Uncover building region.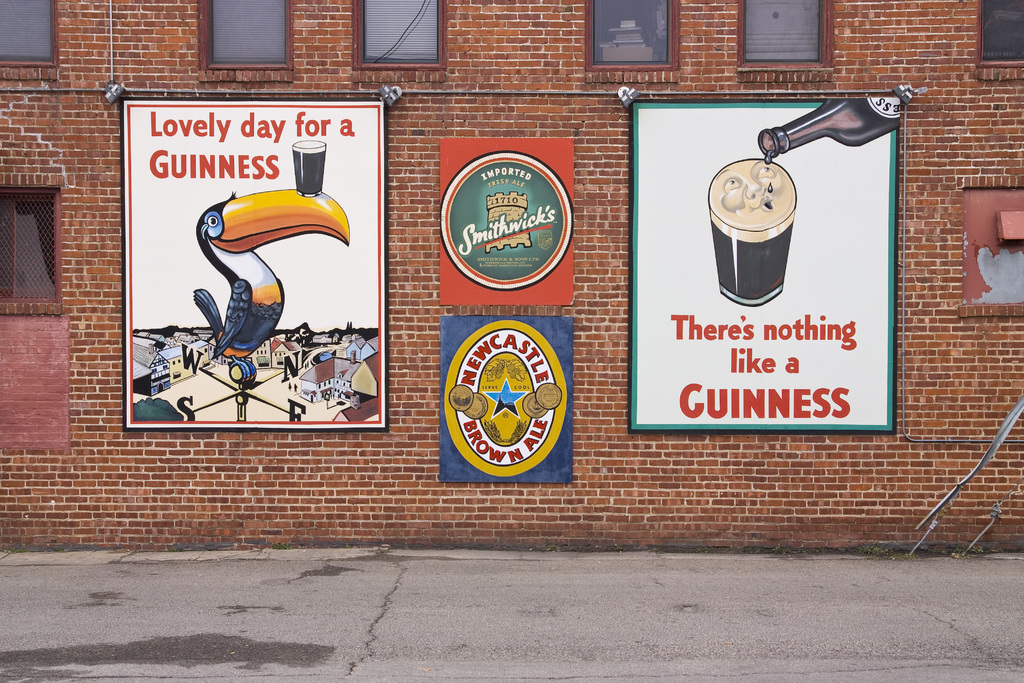
Uncovered: <region>0, 0, 1023, 551</region>.
